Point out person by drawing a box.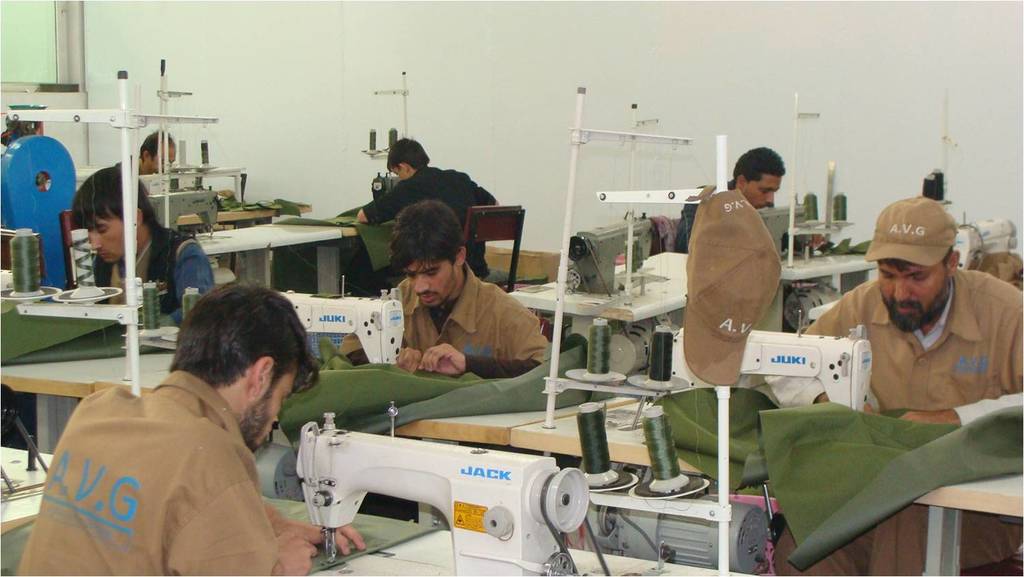
(x1=677, y1=144, x2=789, y2=391).
